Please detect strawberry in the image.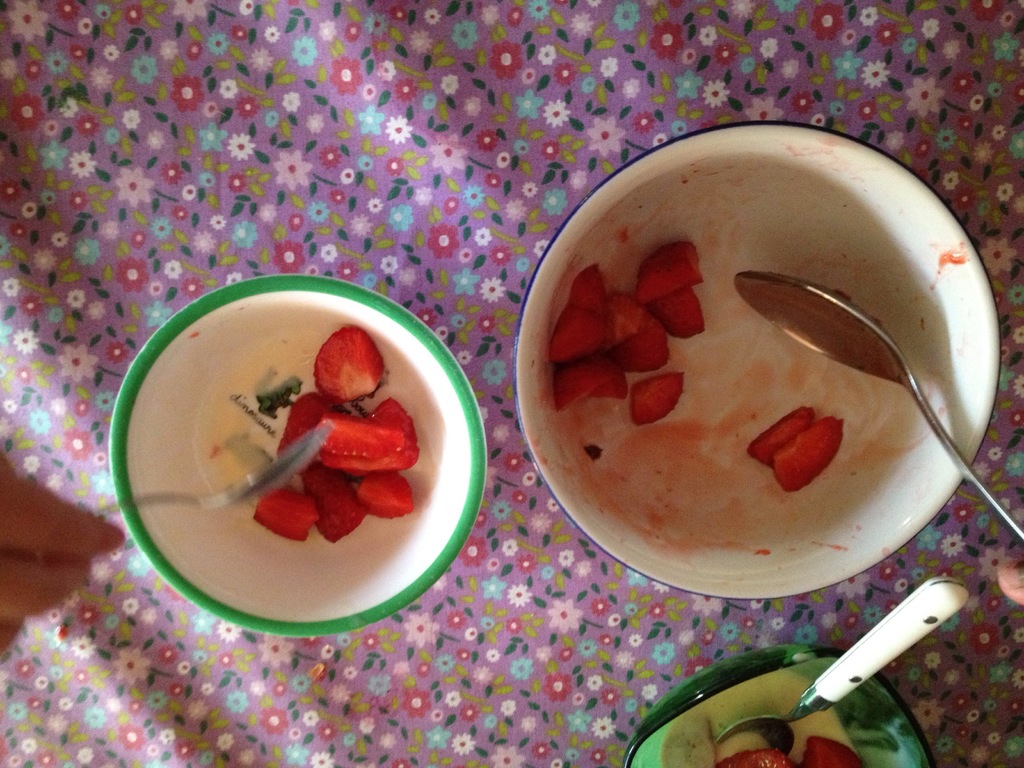
detection(632, 371, 687, 426).
